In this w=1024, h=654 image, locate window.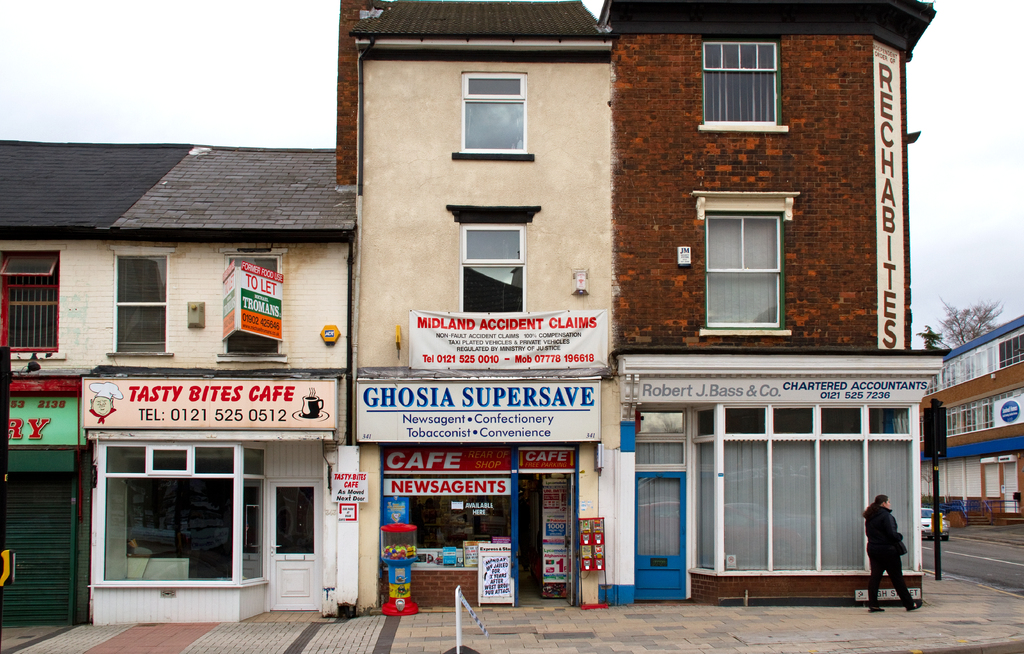
Bounding box: rect(692, 441, 917, 568).
